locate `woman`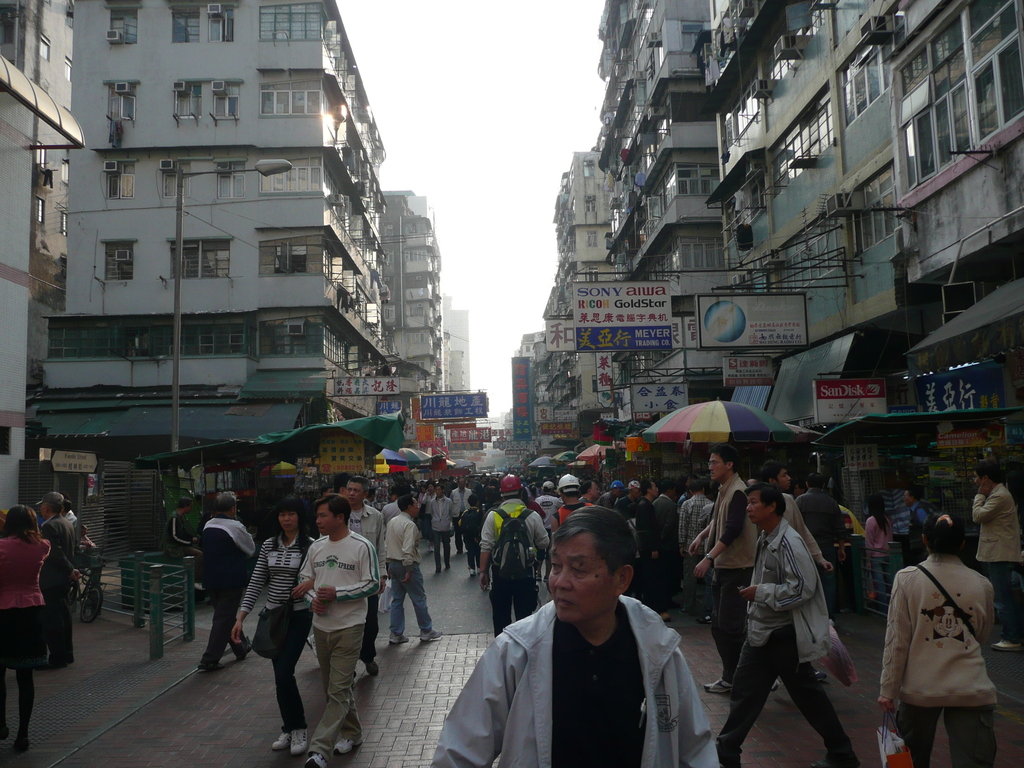
880 522 1004 760
